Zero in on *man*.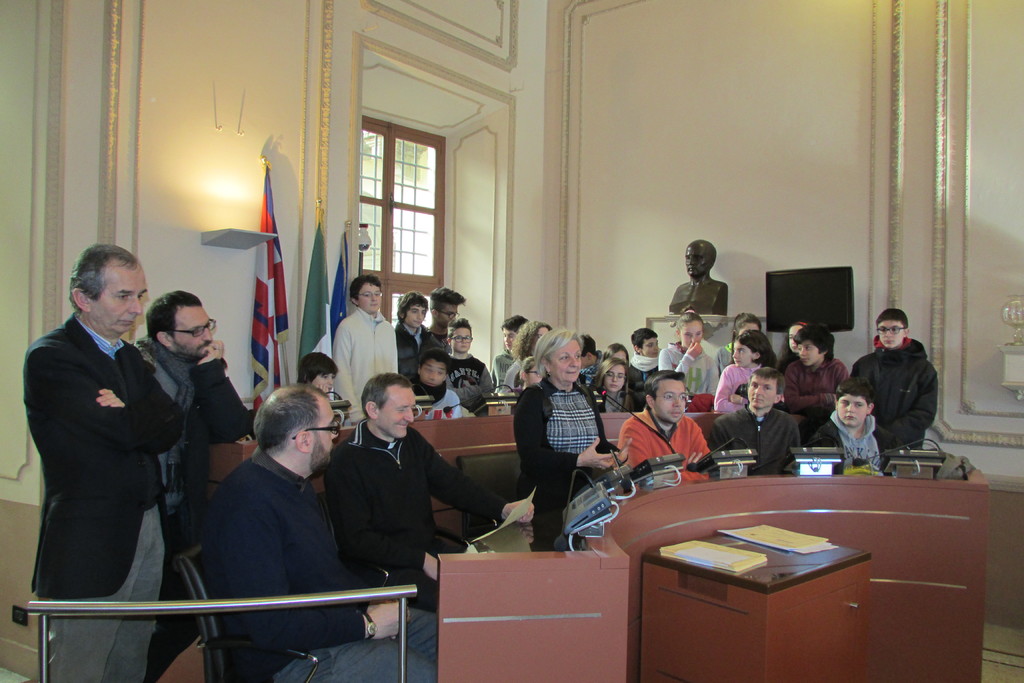
Zeroed in: bbox=[668, 239, 730, 318].
